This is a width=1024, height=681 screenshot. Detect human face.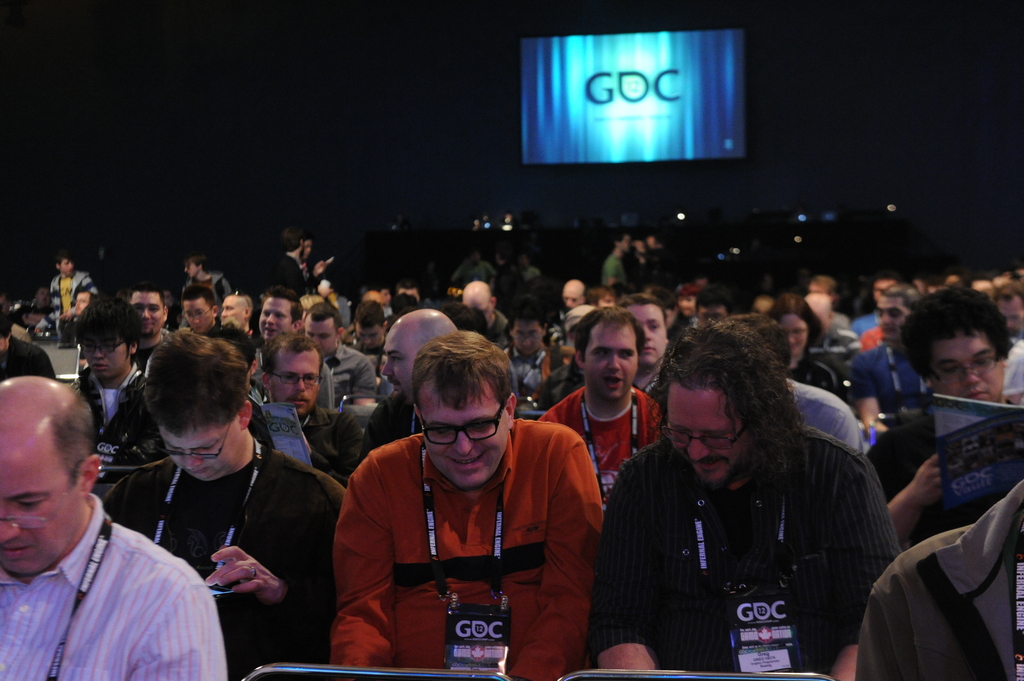
(x1=75, y1=326, x2=125, y2=381).
